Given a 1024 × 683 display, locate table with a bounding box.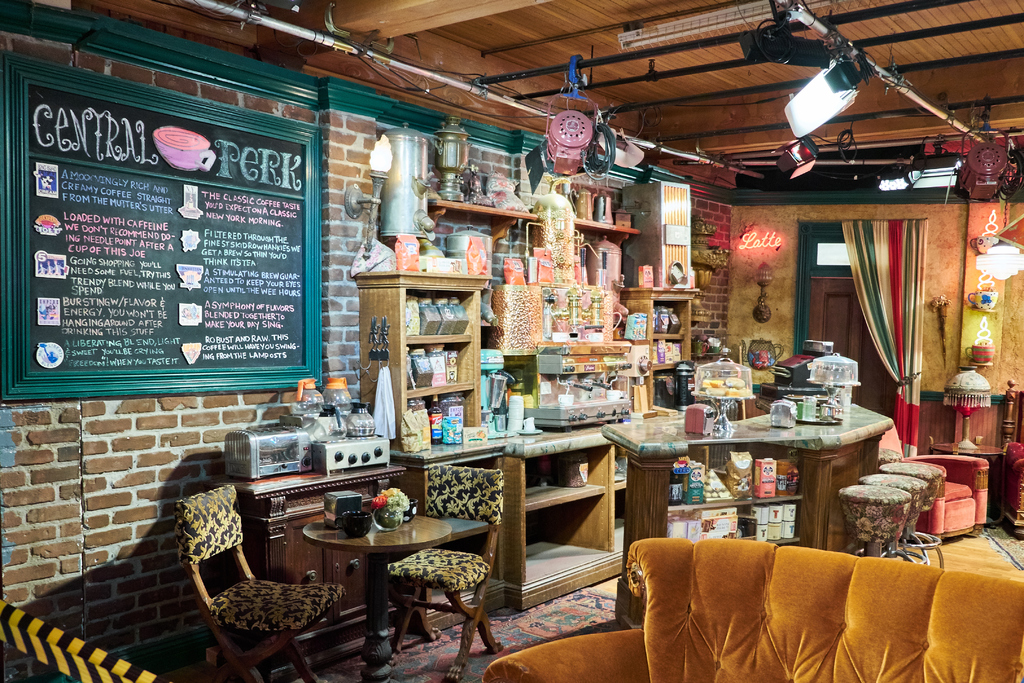
Located: {"x1": 600, "y1": 388, "x2": 893, "y2": 616}.
